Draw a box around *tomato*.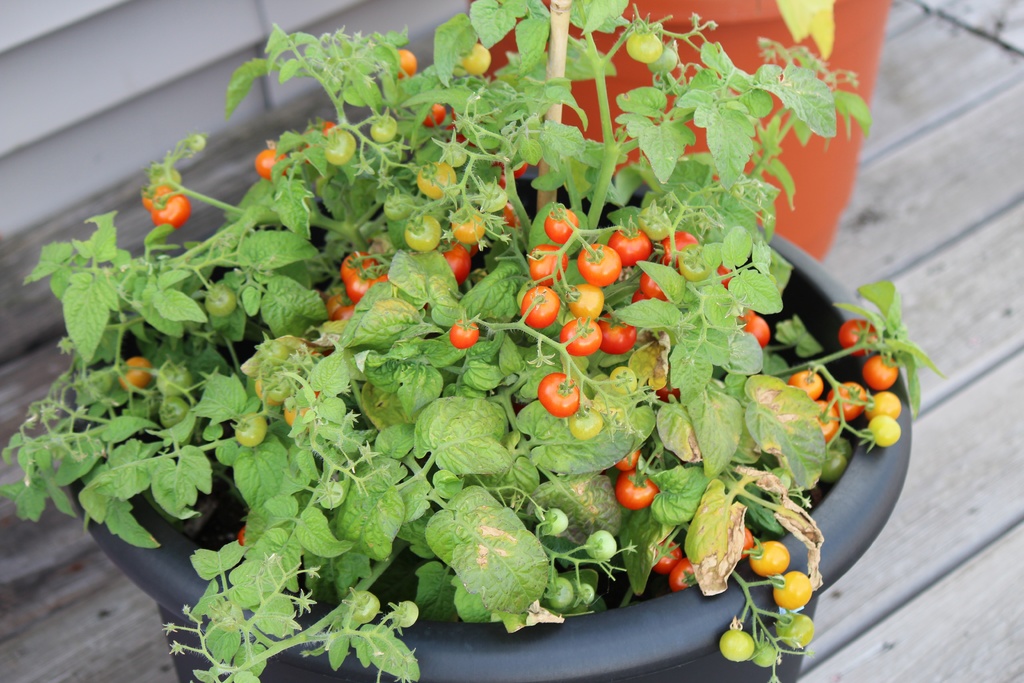
{"x1": 371, "y1": 115, "x2": 402, "y2": 143}.
